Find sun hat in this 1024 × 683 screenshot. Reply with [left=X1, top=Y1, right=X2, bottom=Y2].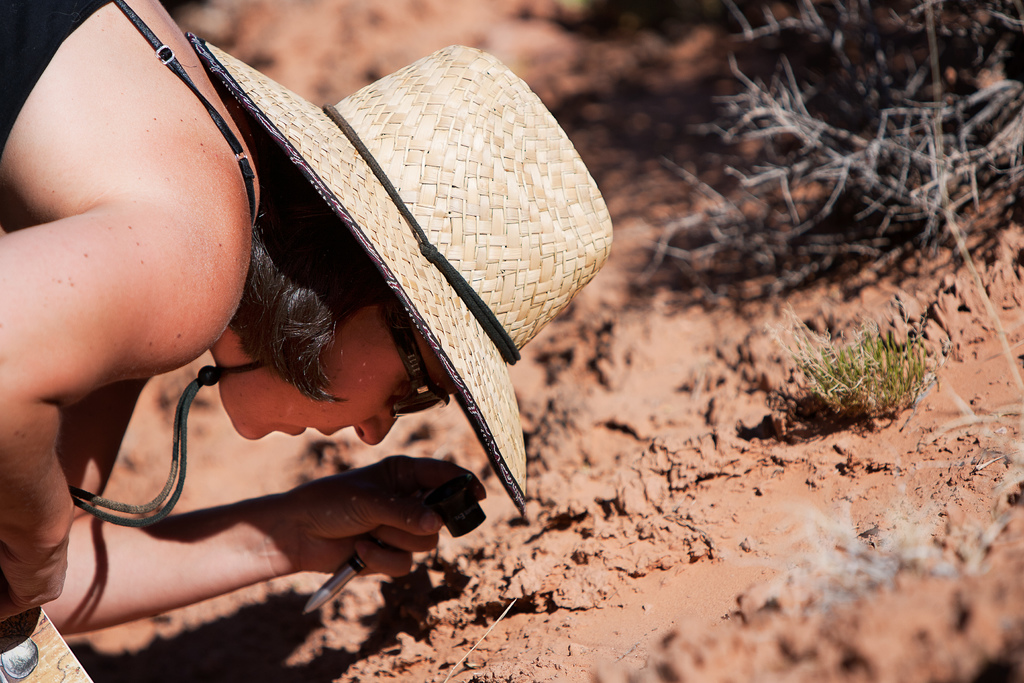
[left=188, top=37, right=618, bottom=516].
